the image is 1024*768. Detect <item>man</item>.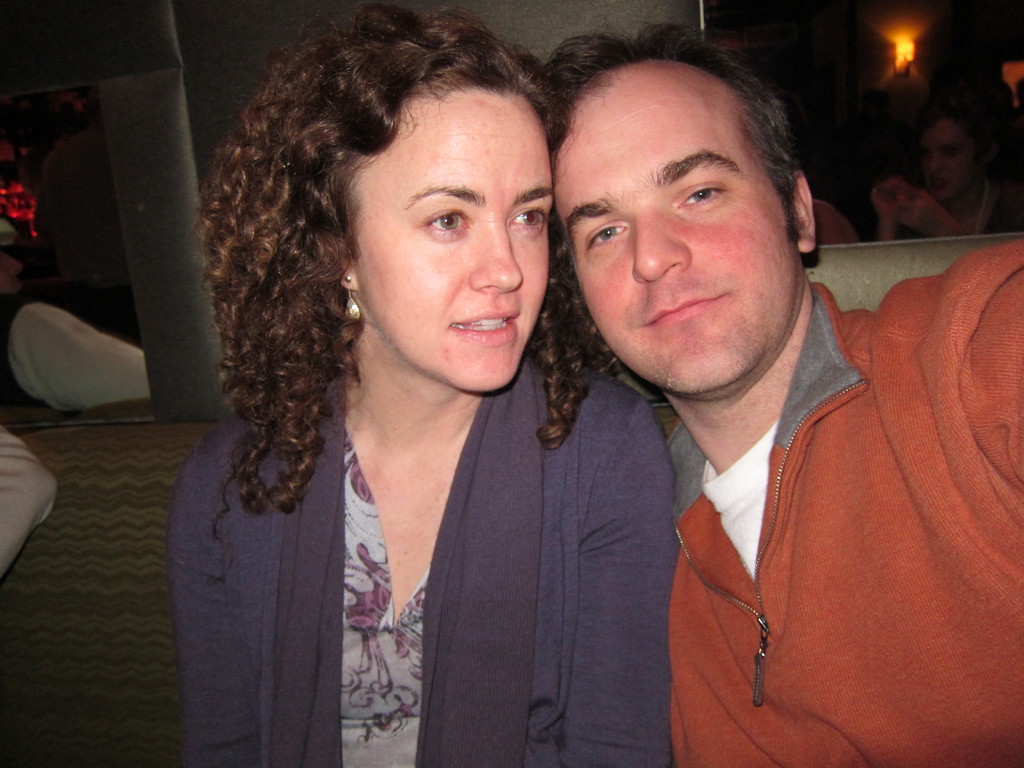
Detection: [left=552, top=23, right=1023, bottom=767].
